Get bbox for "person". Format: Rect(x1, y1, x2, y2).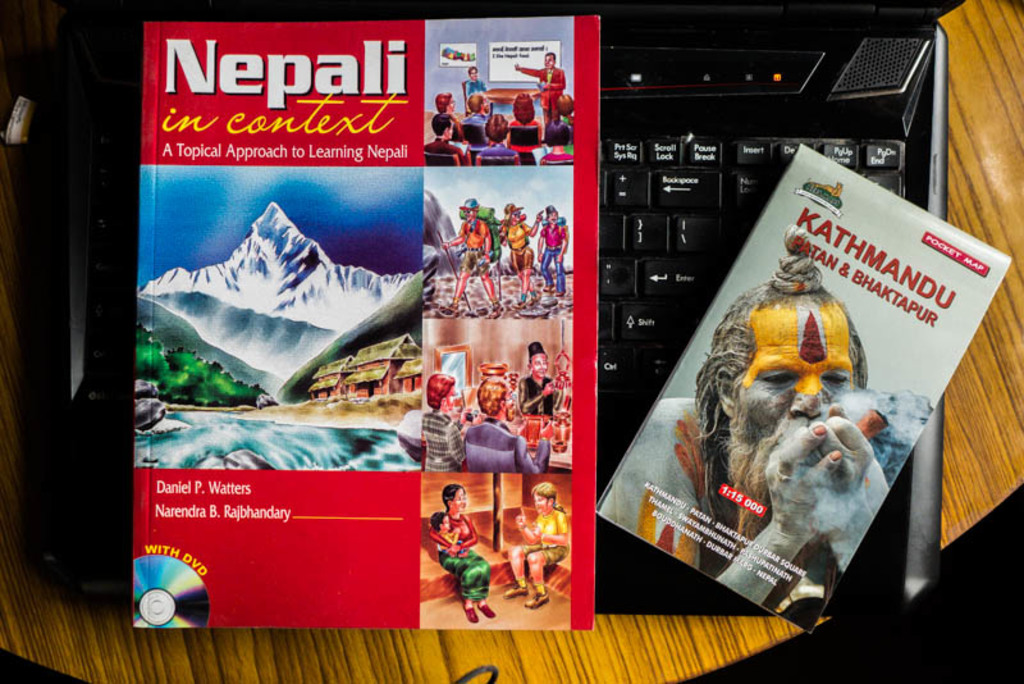
Rect(497, 200, 534, 306).
